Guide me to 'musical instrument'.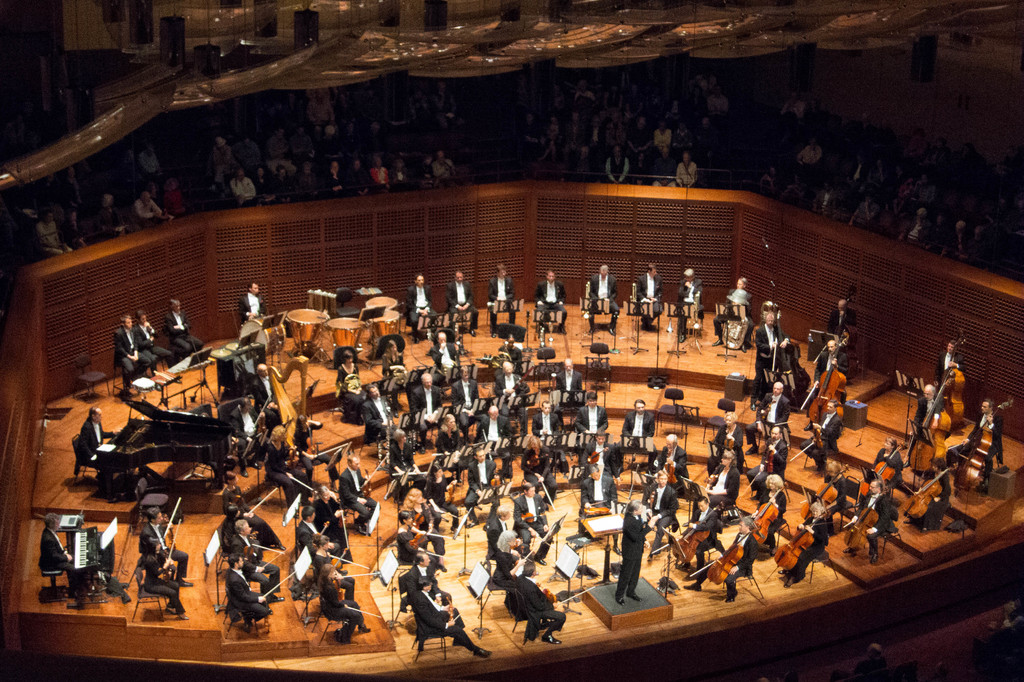
Guidance: 363/294/406/324.
